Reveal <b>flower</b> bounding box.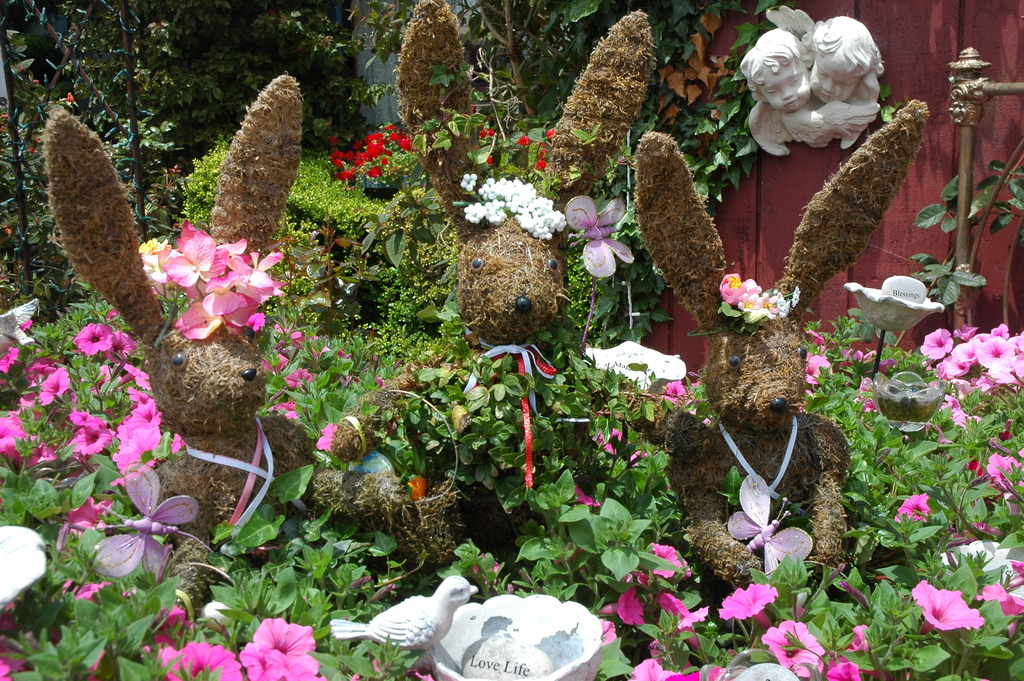
Revealed: {"x1": 482, "y1": 127, "x2": 499, "y2": 140}.
